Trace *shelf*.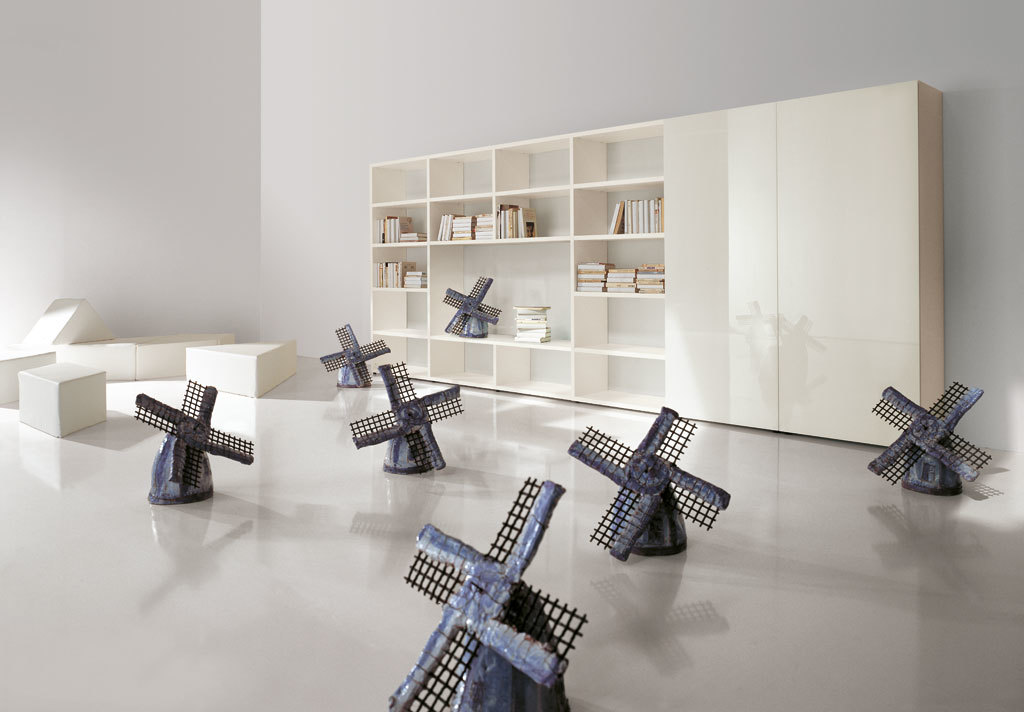
Traced to <bbox>363, 236, 425, 290</bbox>.
